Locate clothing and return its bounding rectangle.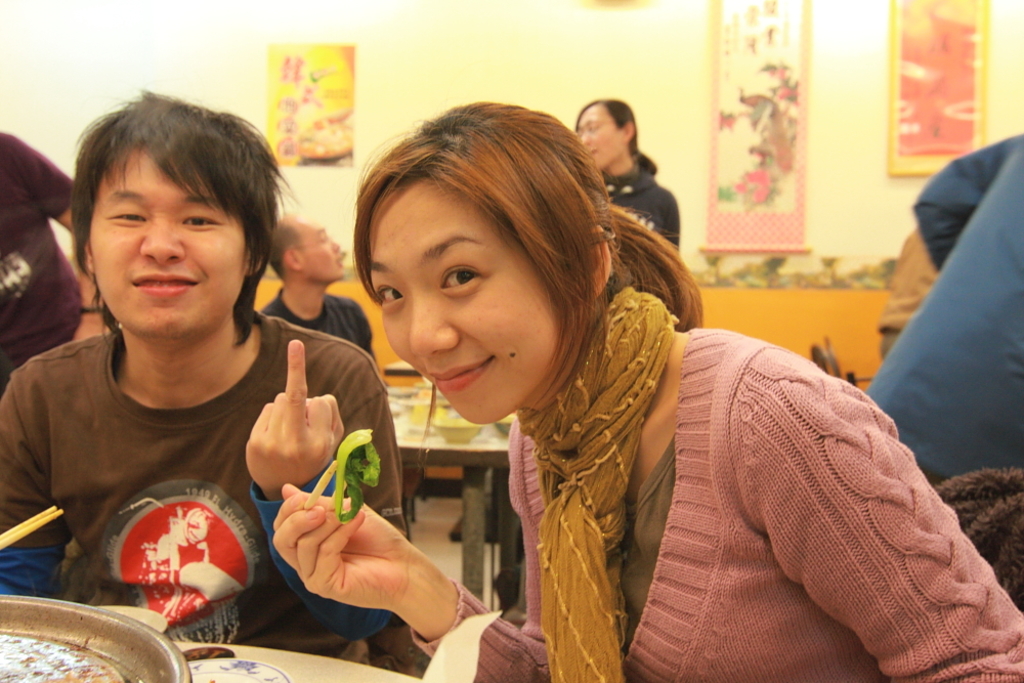
box=[602, 167, 682, 251].
